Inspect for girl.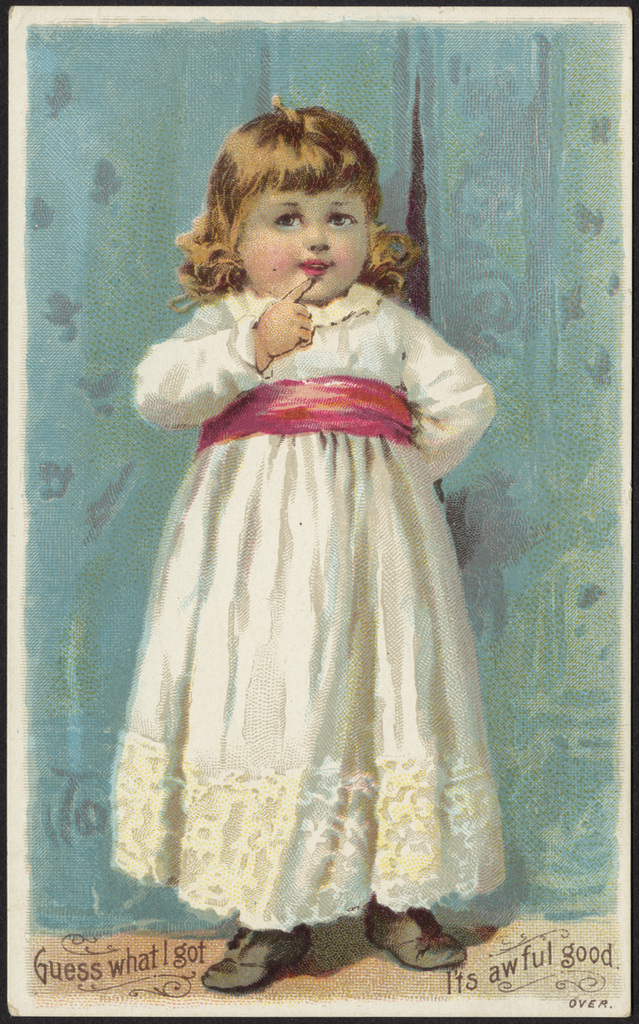
Inspection: <bbox>111, 94, 509, 993</bbox>.
